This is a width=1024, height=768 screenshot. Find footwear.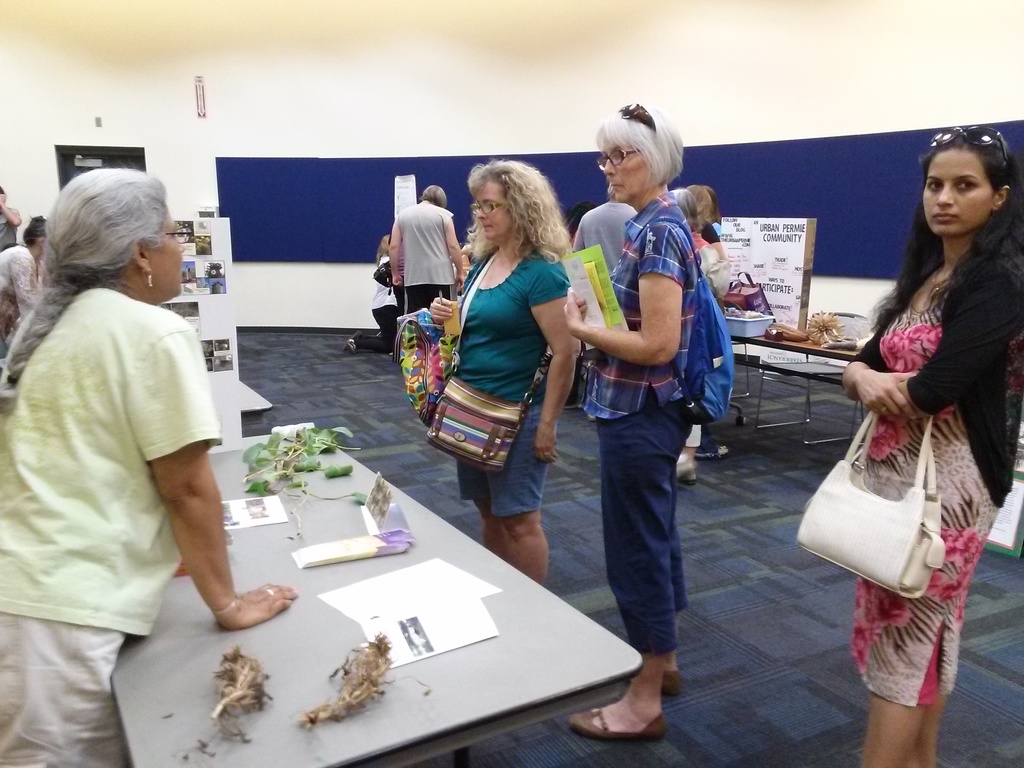
Bounding box: (673, 456, 699, 486).
